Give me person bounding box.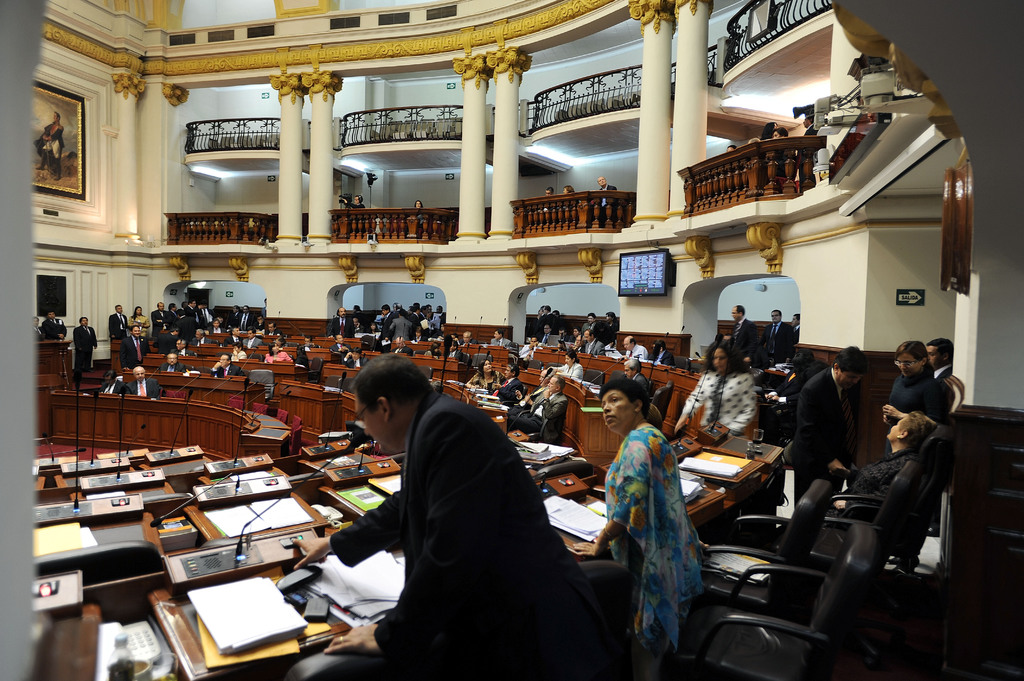
[x1=117, y1=368, x2=161, y2=405].
